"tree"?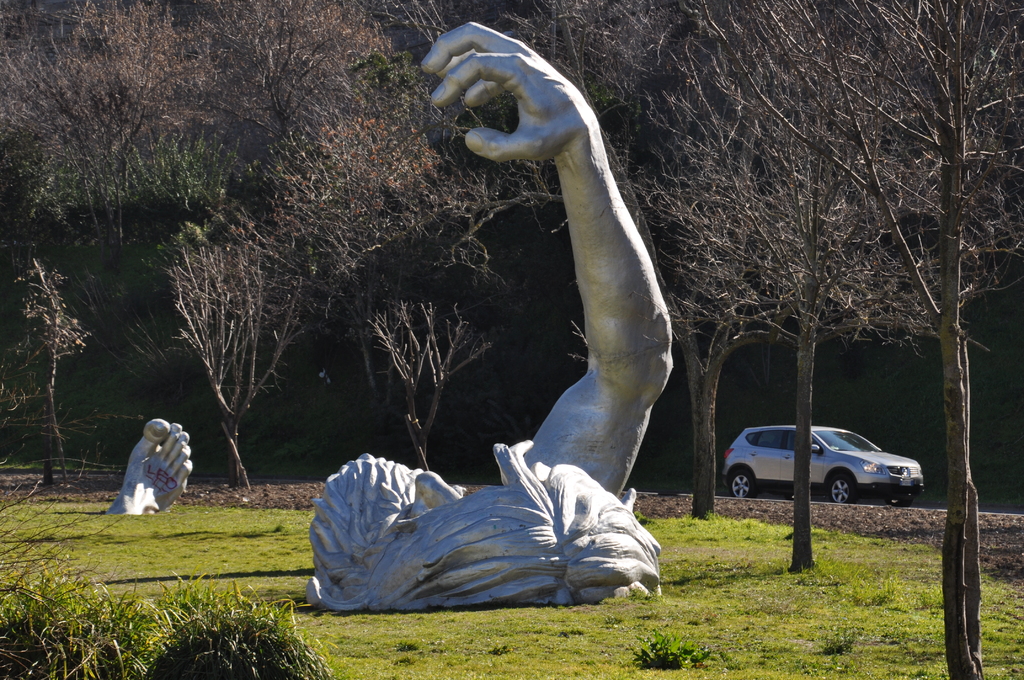
bbox=[651, 0, 1023, 679]
